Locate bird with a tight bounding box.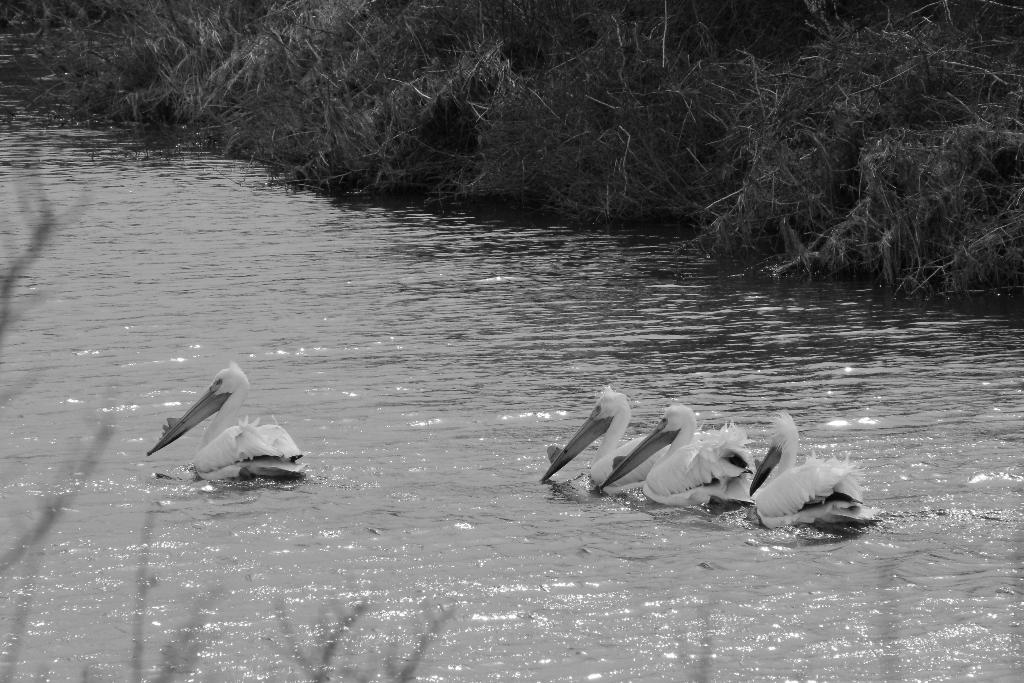
[x1=748, y1=408, x2=876, y2=530].
